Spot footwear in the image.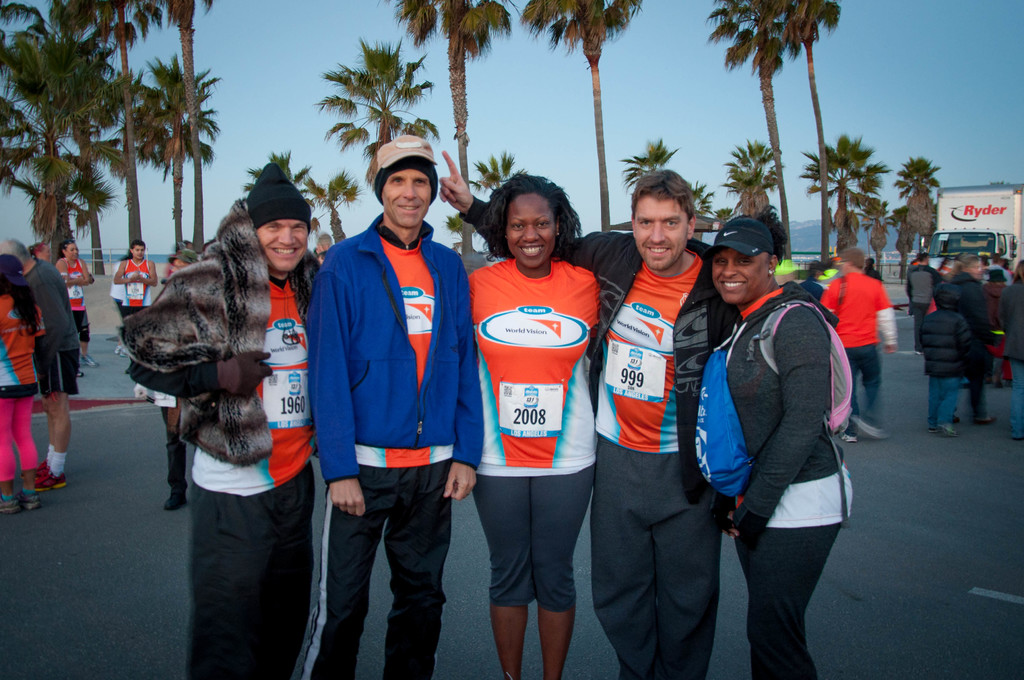
footwear found at bbox(843, 432, 854, 442).
